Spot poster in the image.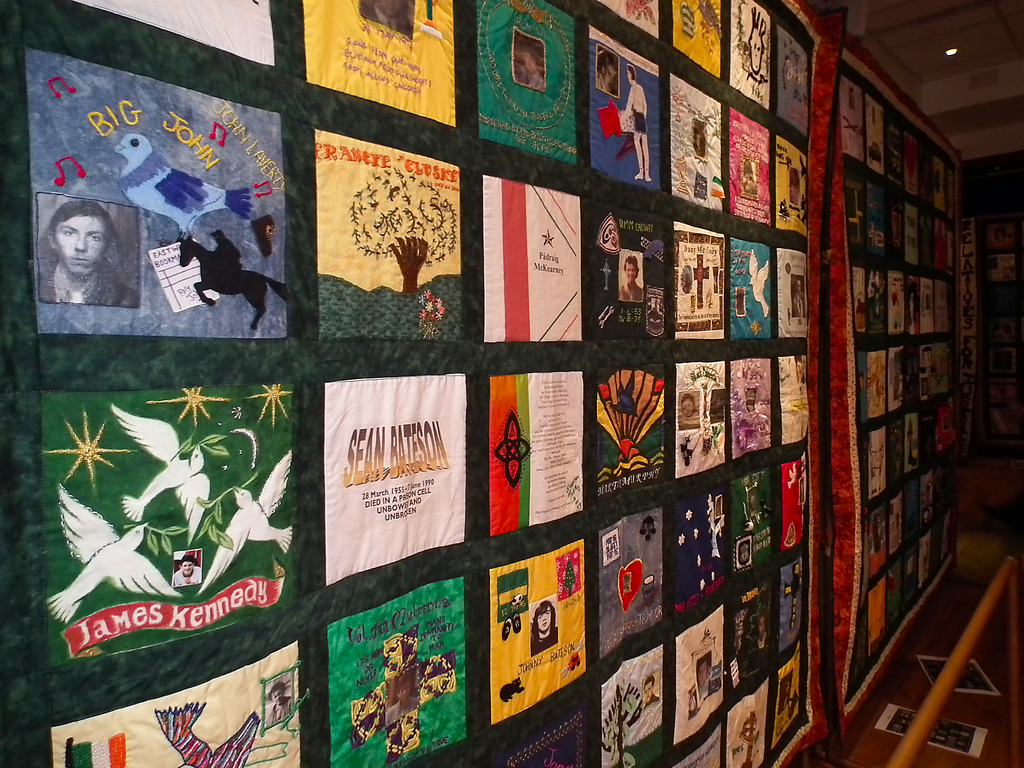
poster found at select_region(24, 44, 289, 337).
